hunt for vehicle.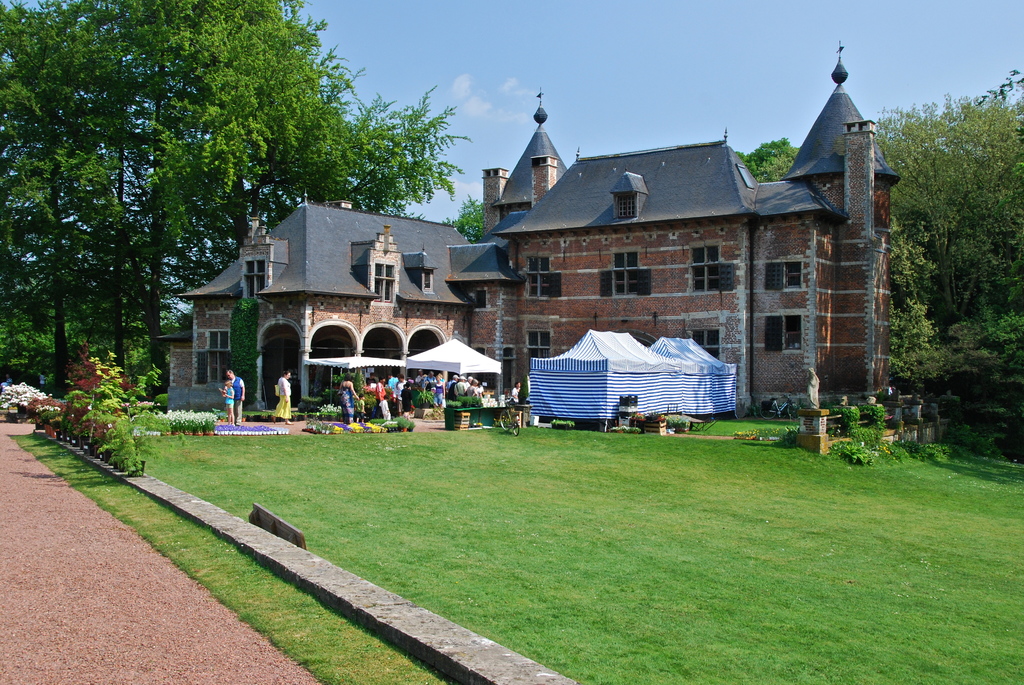
Hunted down at Rect(496, 398, 522, 438).
